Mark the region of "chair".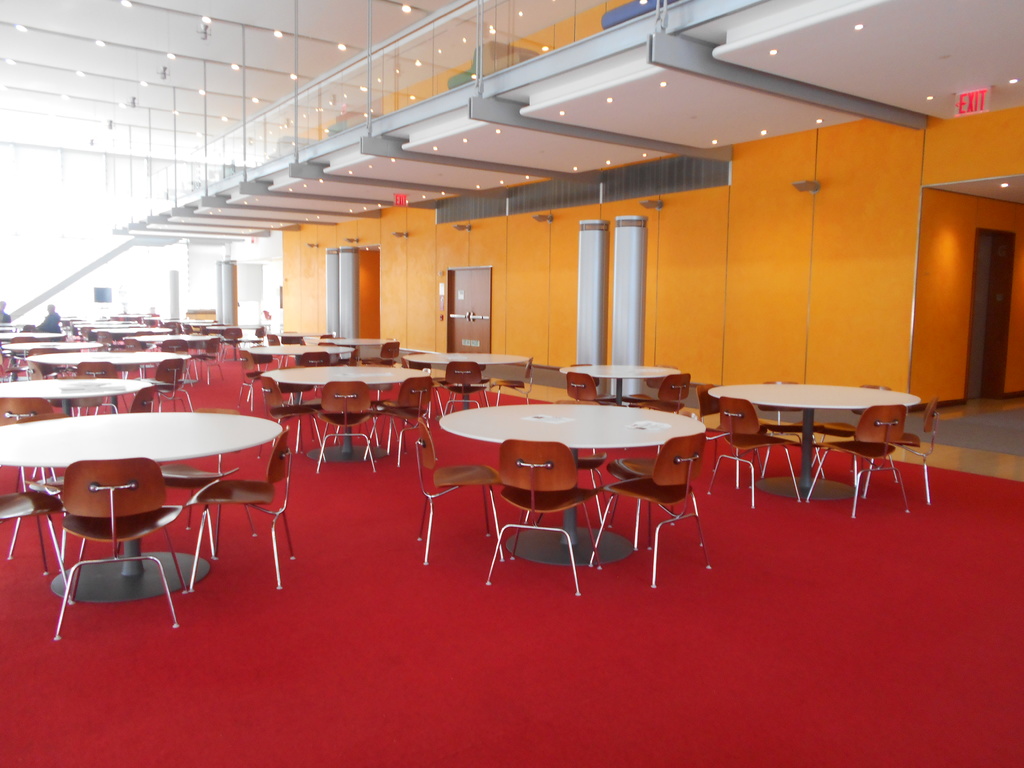
Region: [0,397,51,491].
